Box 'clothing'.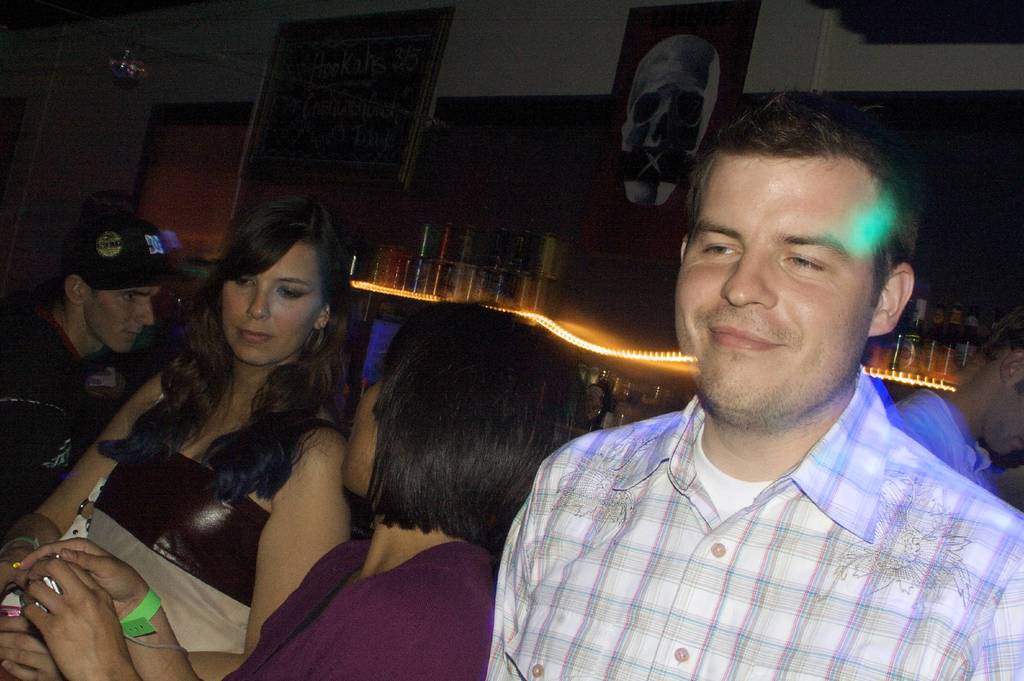
select_region(0, 314, 85, 517).
